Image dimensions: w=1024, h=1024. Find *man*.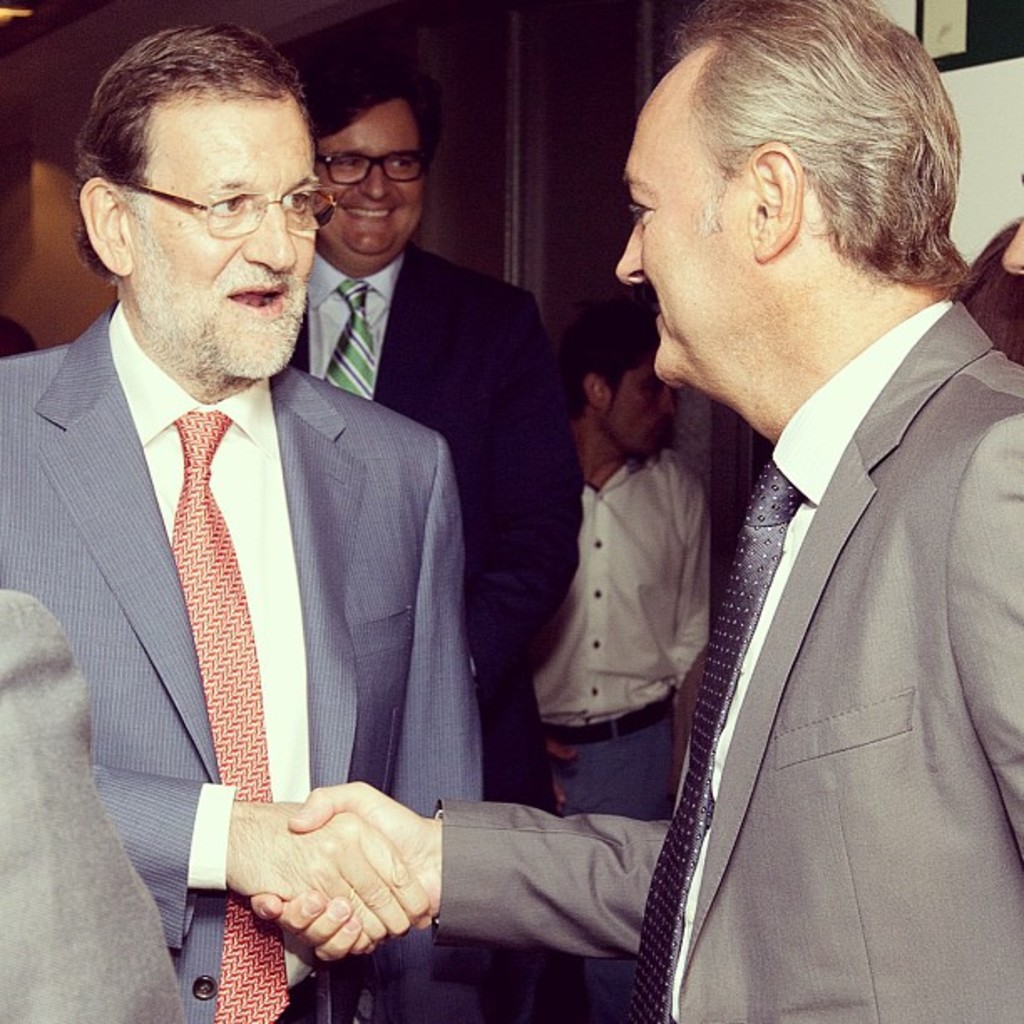
rect(288, 49, 581, 1021).
